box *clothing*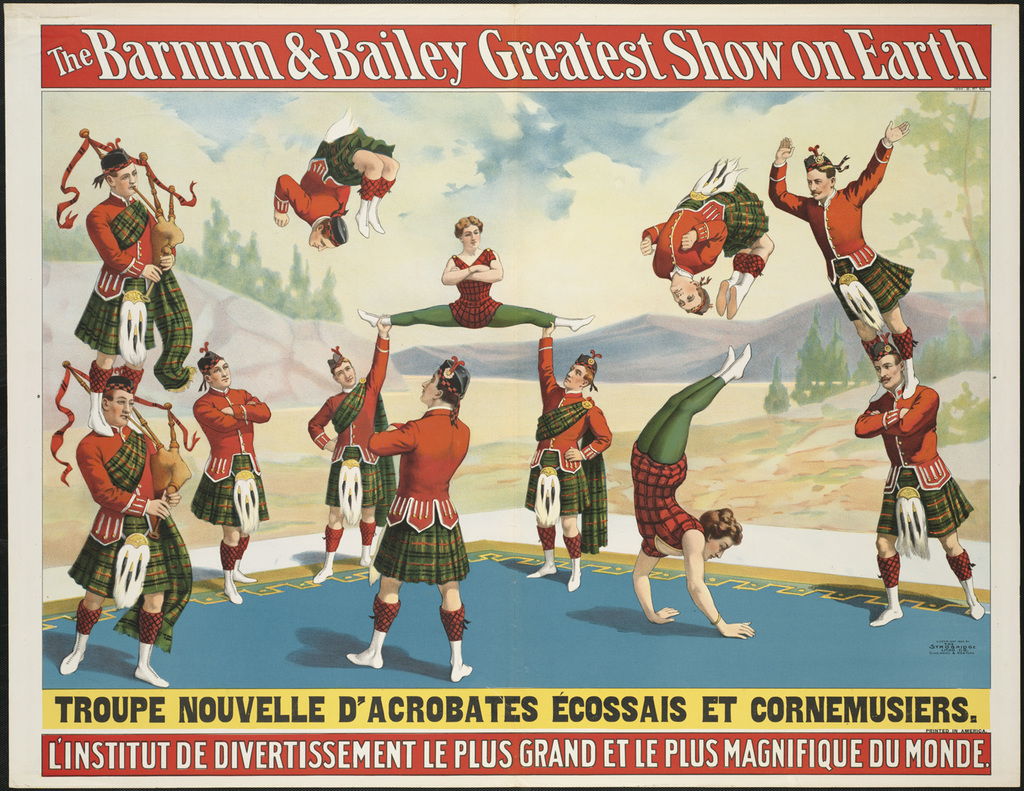
391/250/554/333
